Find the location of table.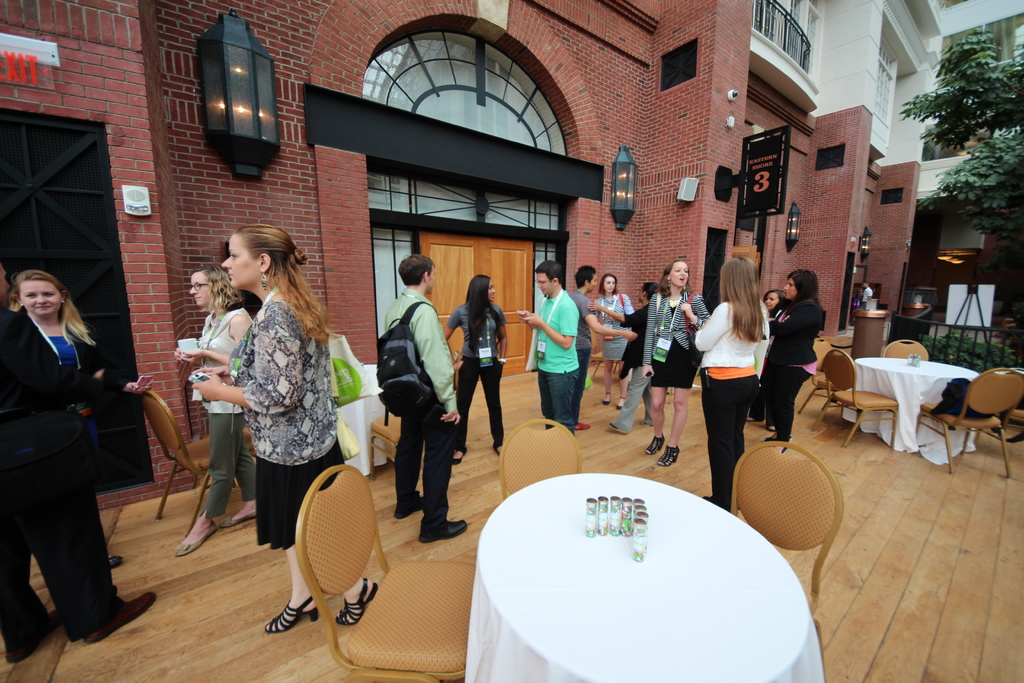
Location: select_region(844, 355, 980, 464).
